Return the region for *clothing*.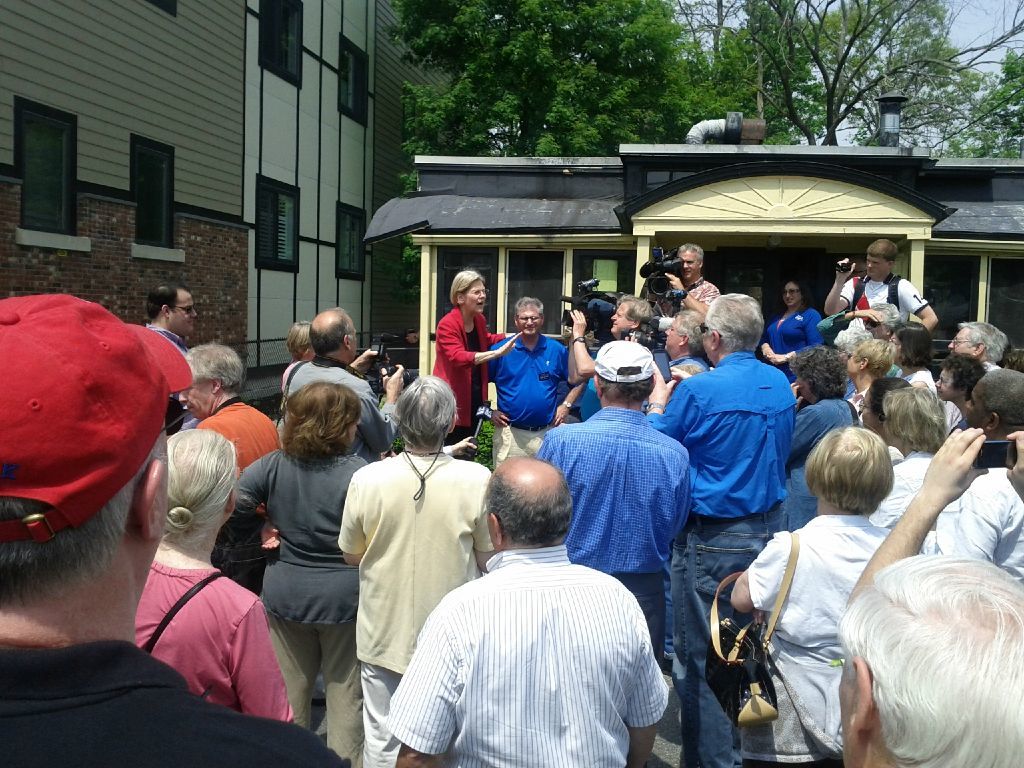
pyautogui.locateOnScreen(867, 447, 936, 553).
